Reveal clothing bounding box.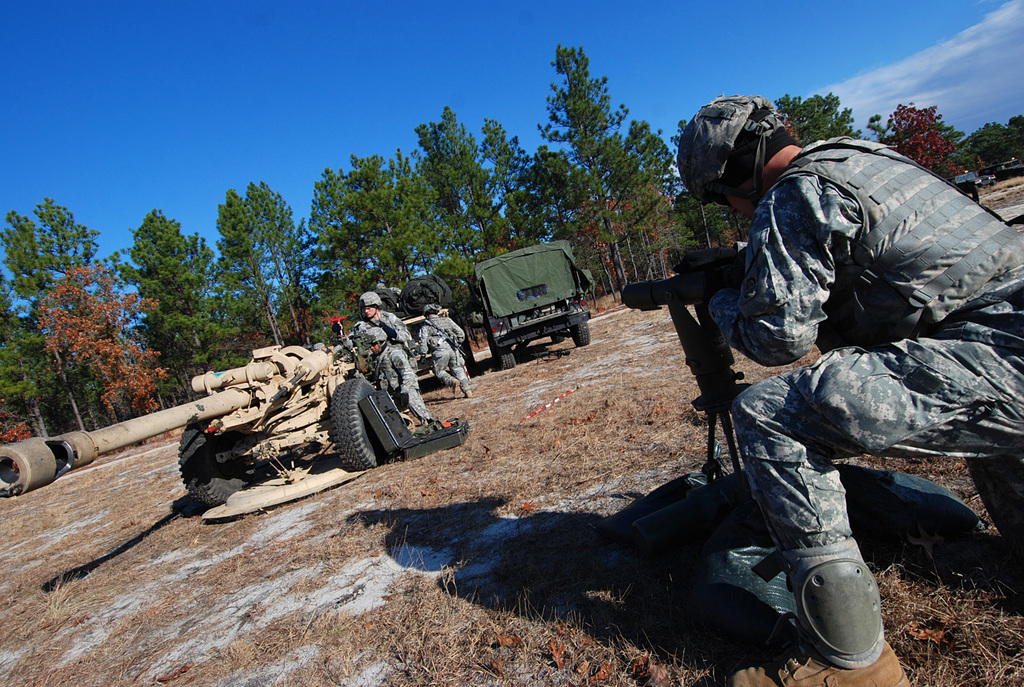
Revealed: 420/309/472/390.
